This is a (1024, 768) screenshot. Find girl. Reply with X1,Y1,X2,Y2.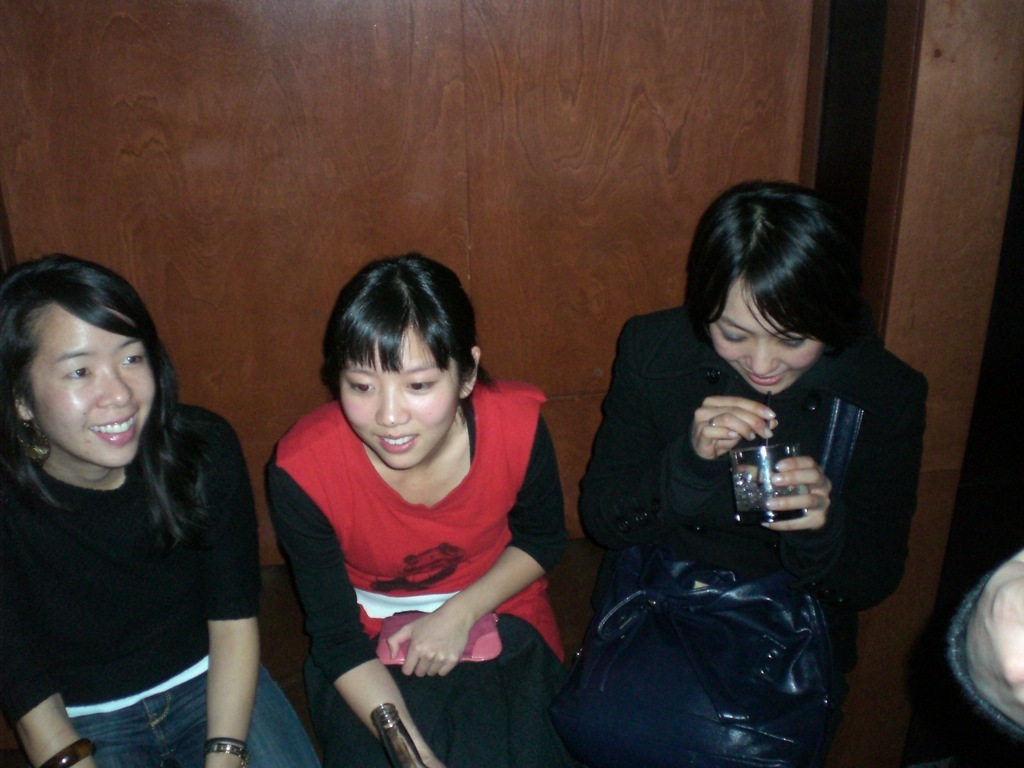
572,181,929,767.
